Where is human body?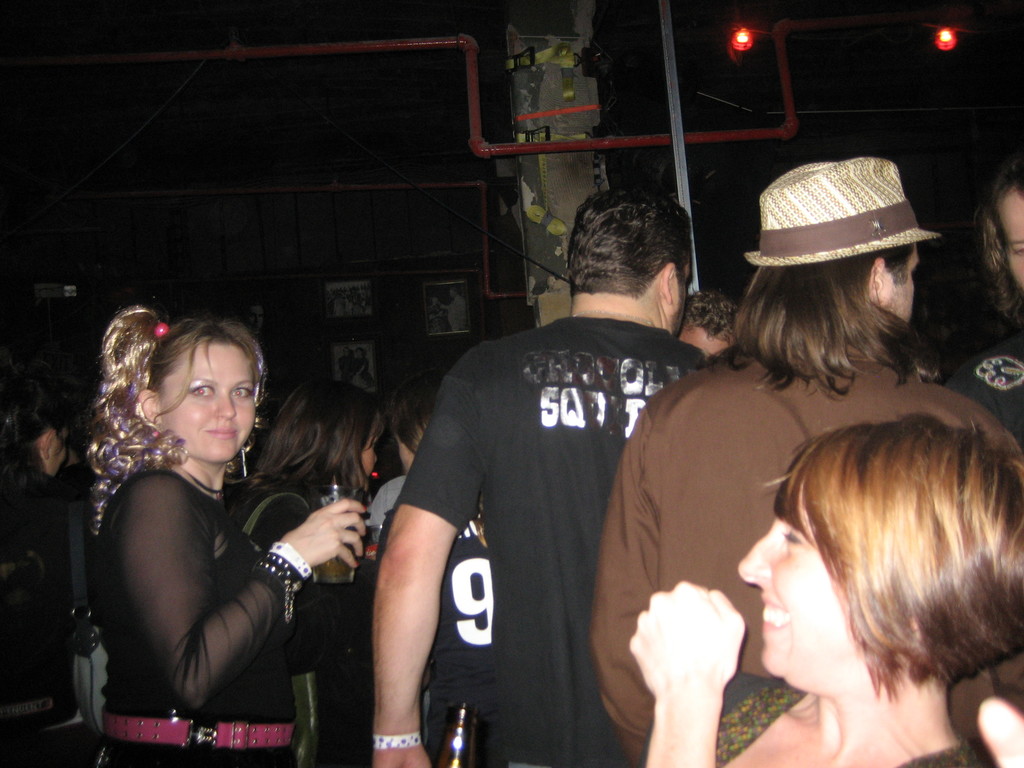
[x1=70, y1=349, x2=329, y2=758].
